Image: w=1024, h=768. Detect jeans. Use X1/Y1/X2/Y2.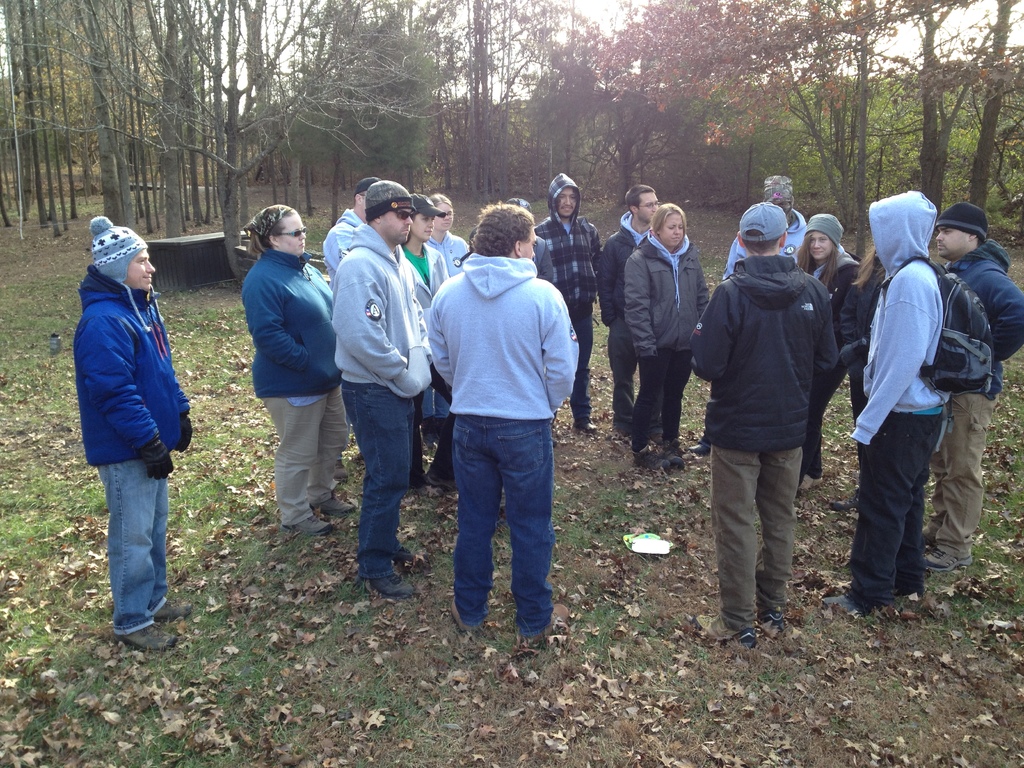
342/381/403/573.
